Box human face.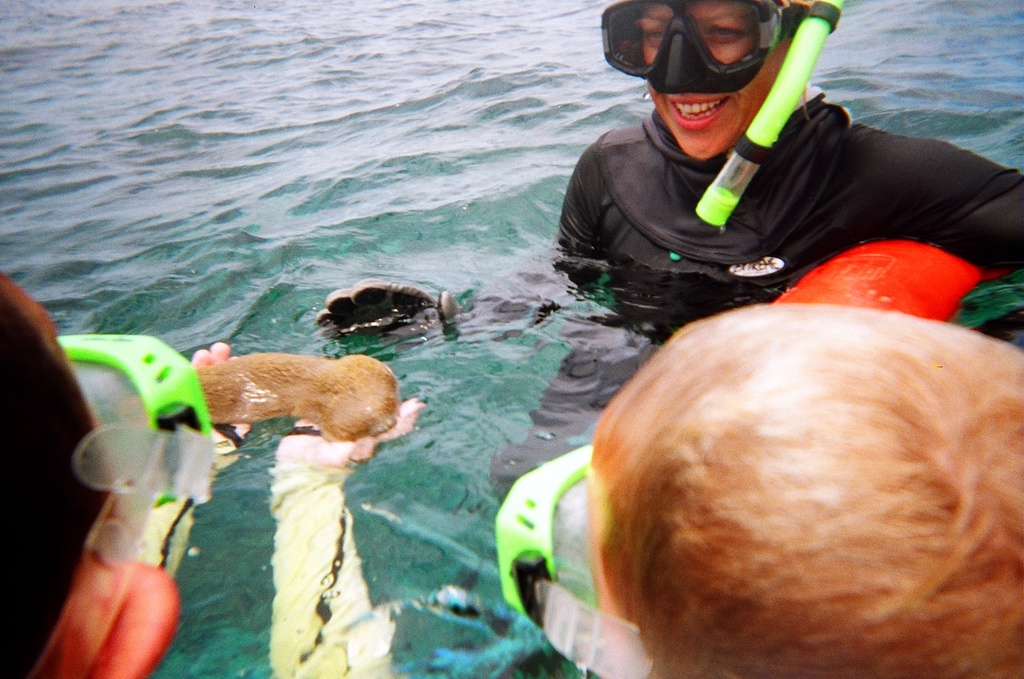
643, 0, 786, 165.
